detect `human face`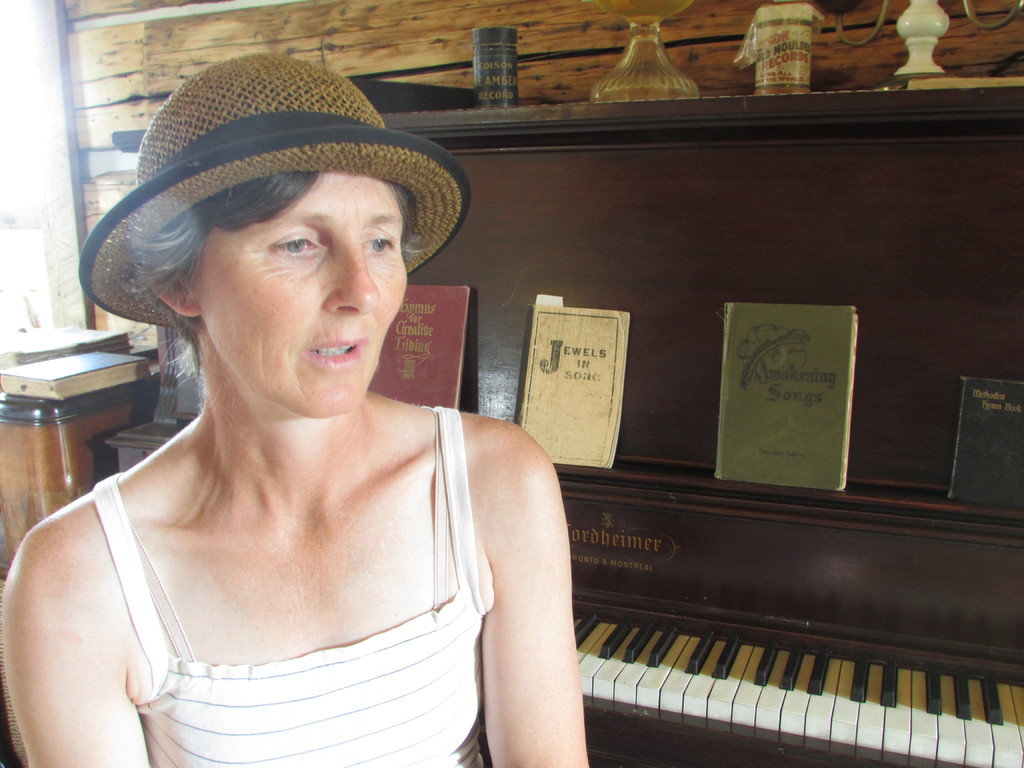
{"x1": 200, "y1": 172, "x2": 412, "y2": 410}
